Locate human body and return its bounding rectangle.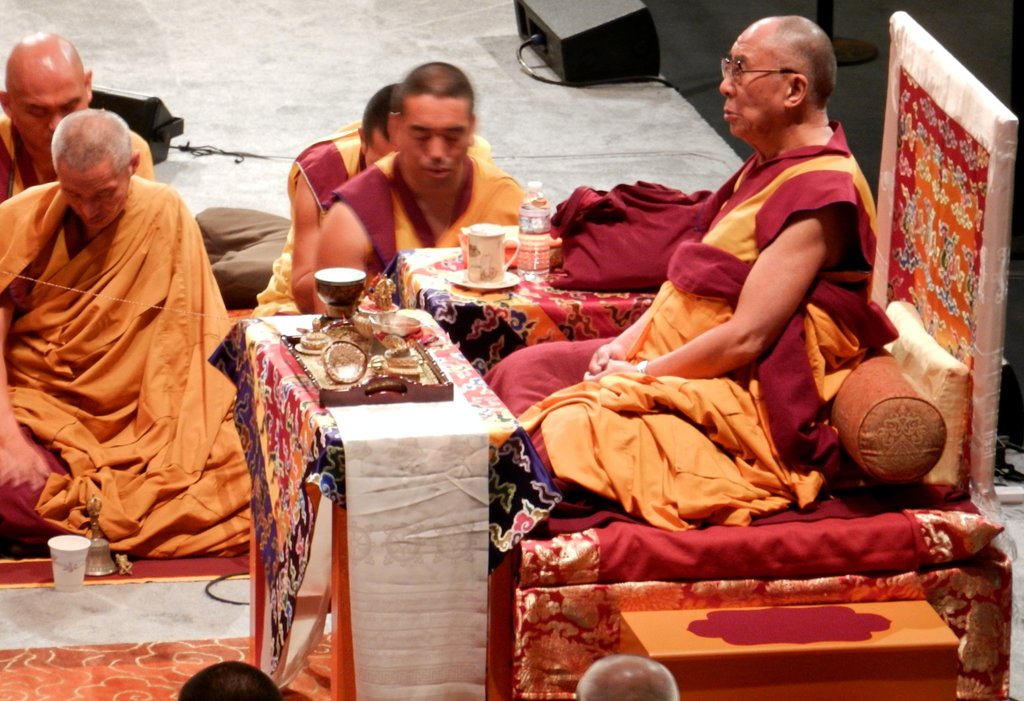
left=479, top=12, right=902, bottom=536.
